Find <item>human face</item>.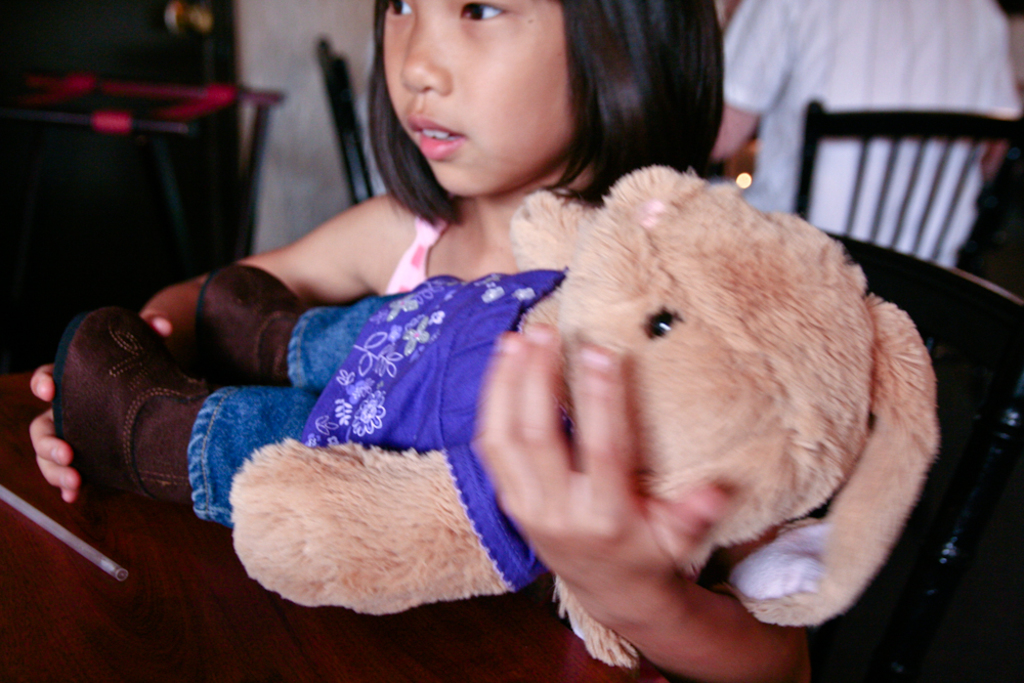
rect(369, 0, 598, 189).
